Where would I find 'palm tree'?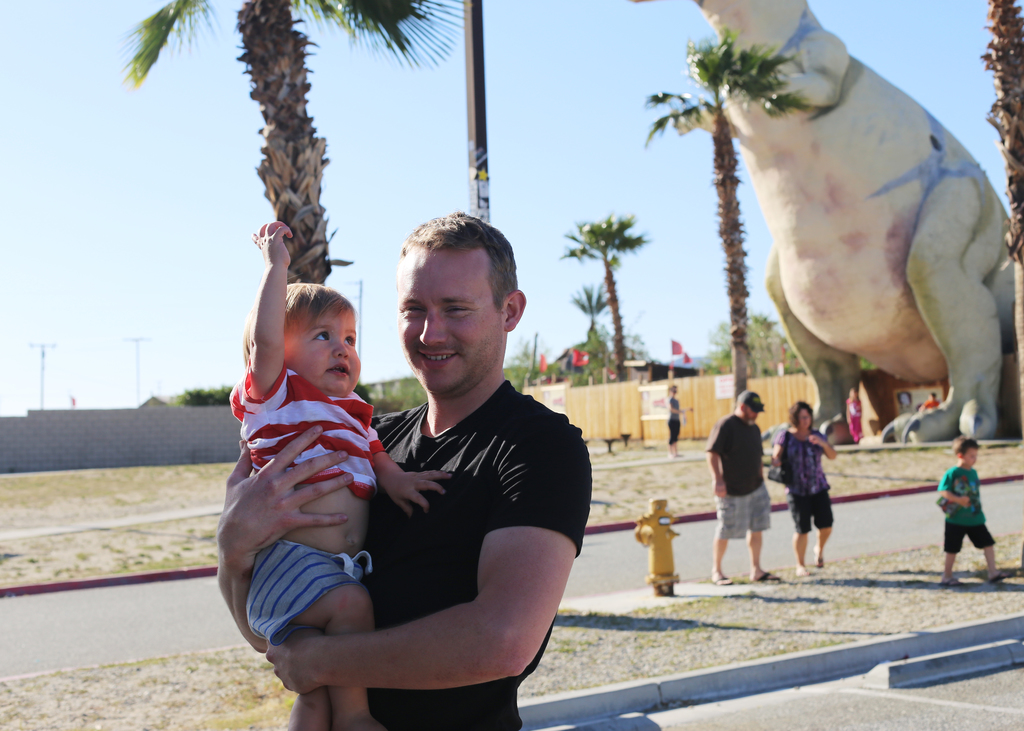
At left=572, top=220, right=622, bottom=396.
